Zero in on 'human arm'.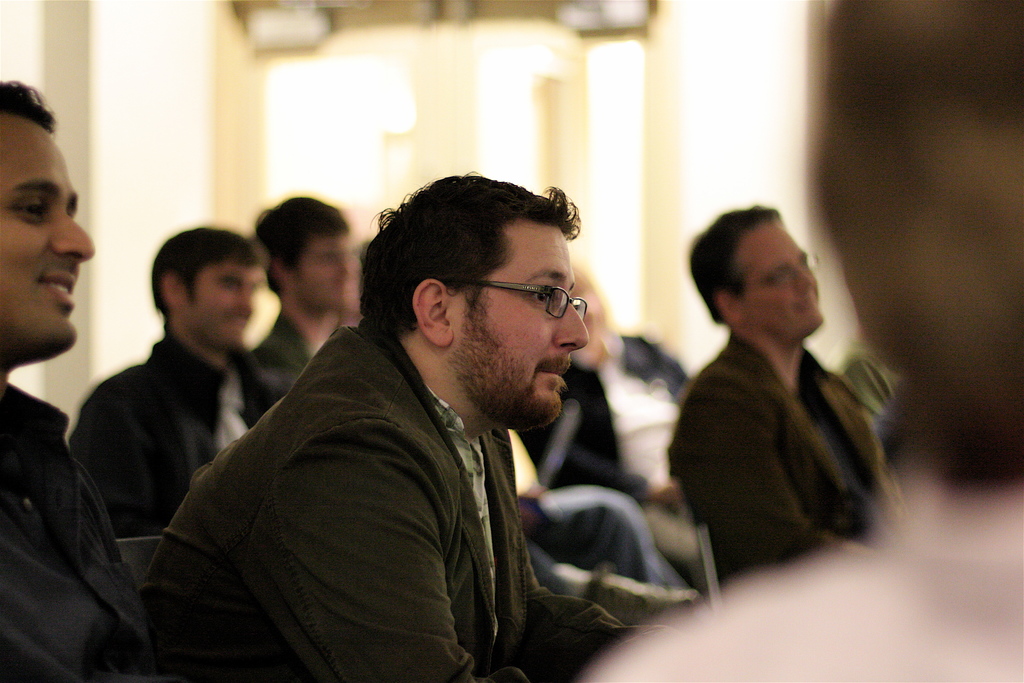
Zeroed in: <box>556,447,682,500</box>.
